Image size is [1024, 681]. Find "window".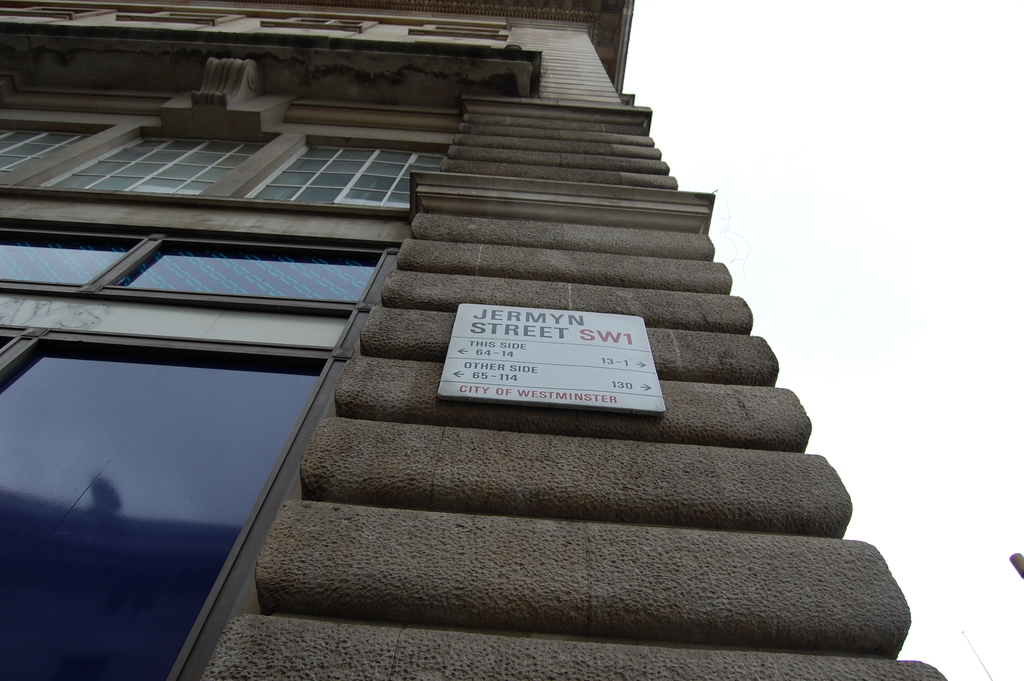
[49,131,280,199].
